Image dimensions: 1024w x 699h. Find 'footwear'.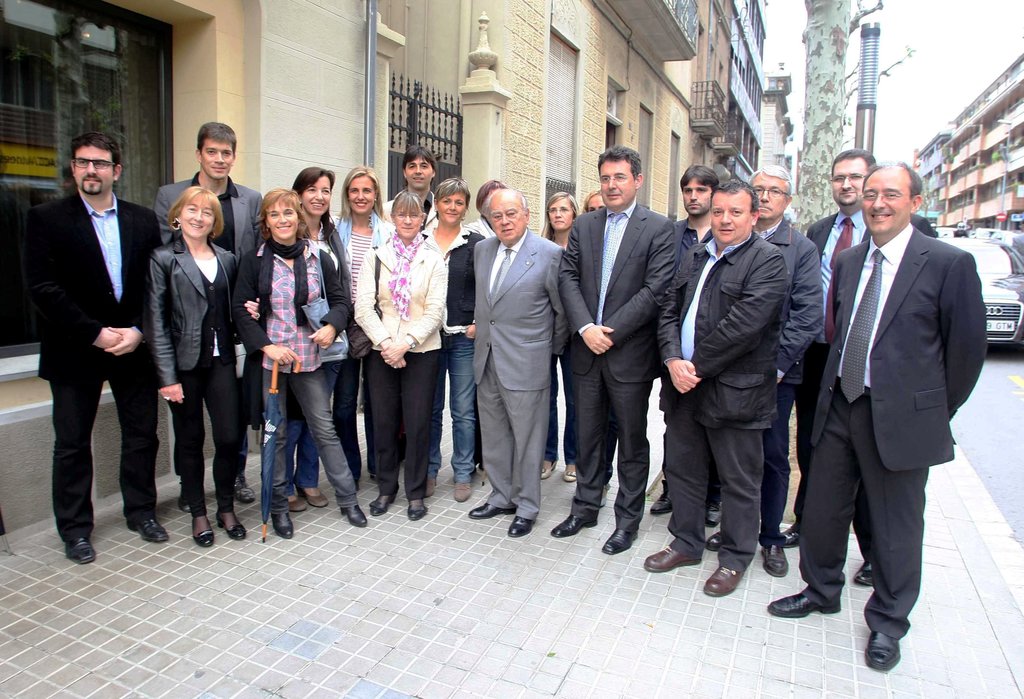
locate(410, 497, 427, 520).
